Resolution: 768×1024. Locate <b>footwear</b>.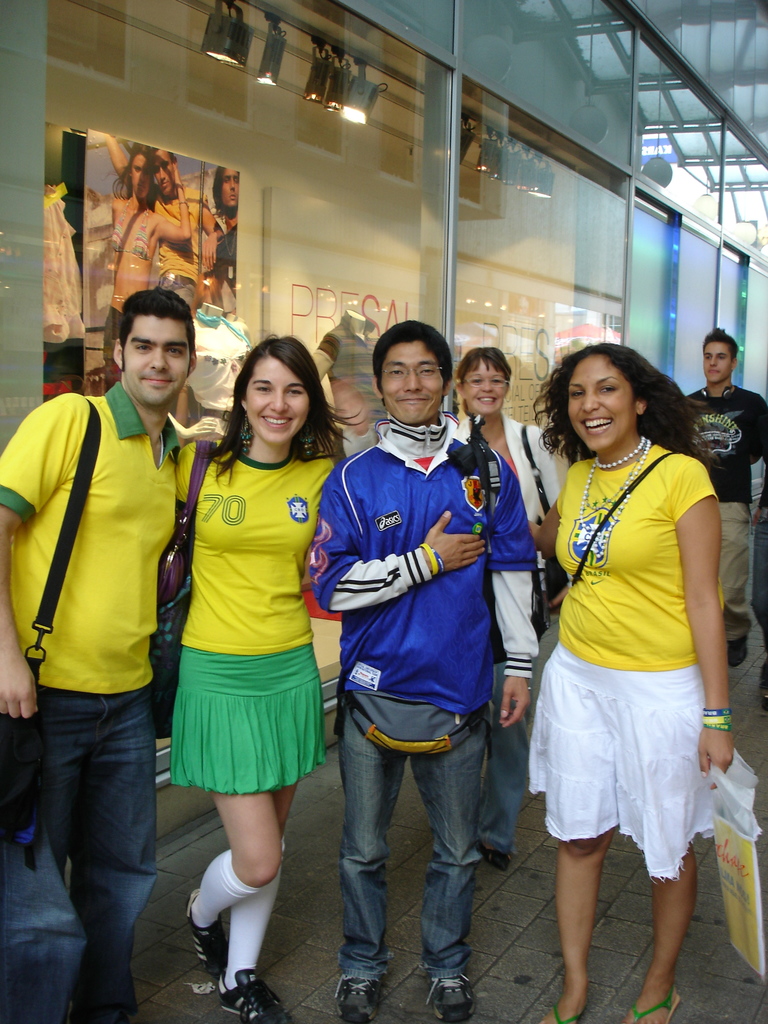
<bbox>625, 988, 679, 1023</bbox>.
